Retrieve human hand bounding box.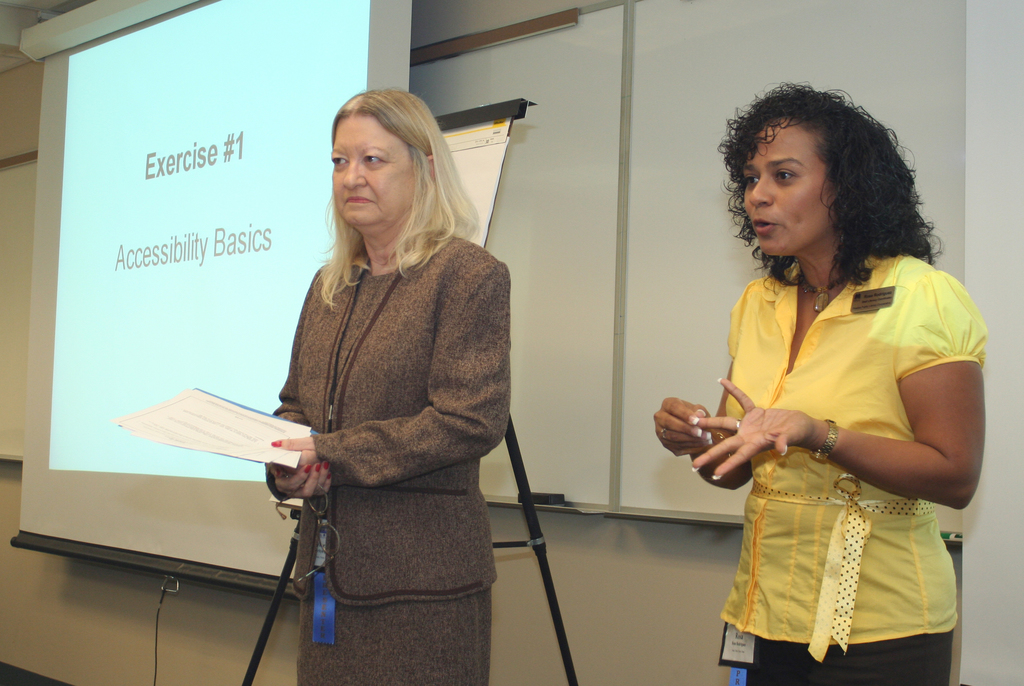
Bounding box: (left=651, top=395, right=716, bottom=459).
